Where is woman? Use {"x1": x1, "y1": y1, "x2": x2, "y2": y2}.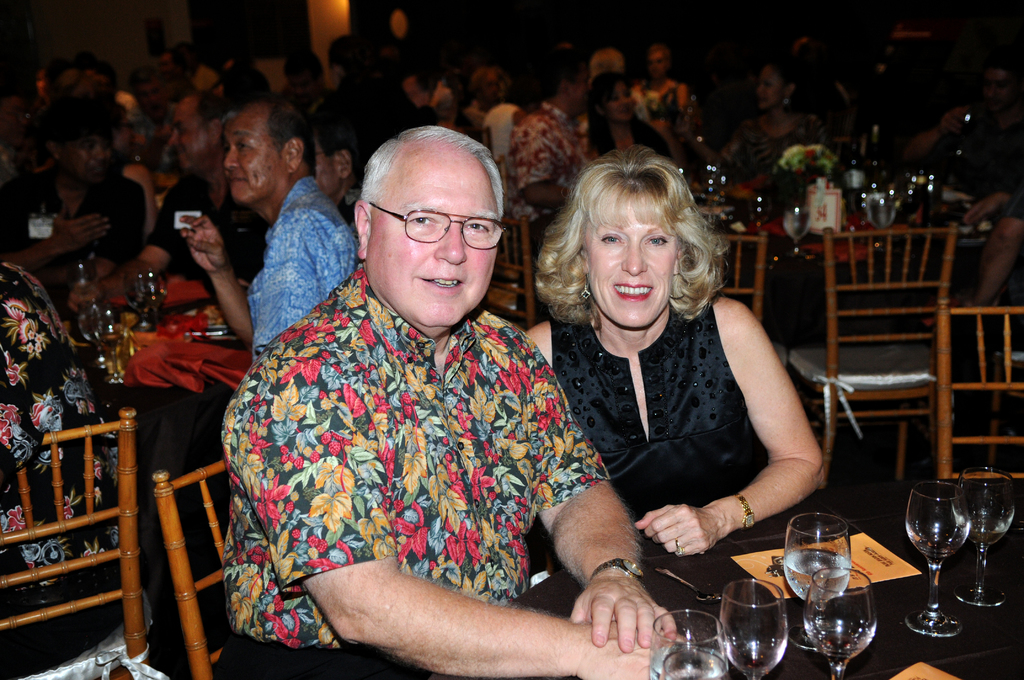
{"x1": 519, "y1": 149, "x2": 828, "y2": 561}.
